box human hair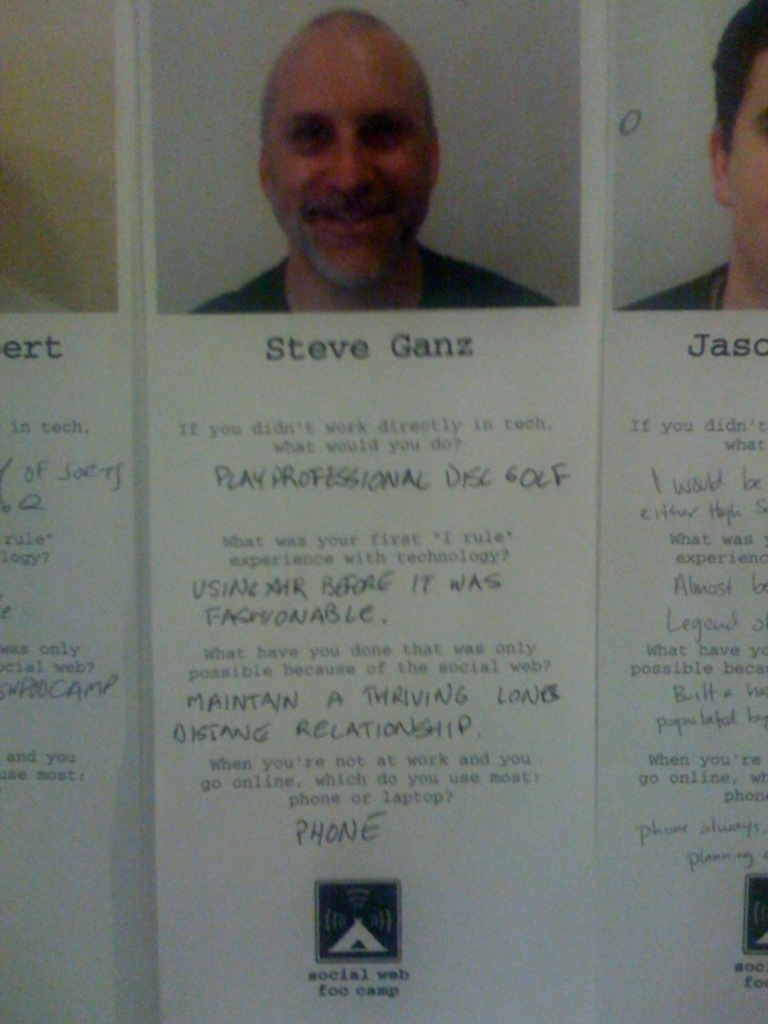
l=257, t=6, r=444, b=133
